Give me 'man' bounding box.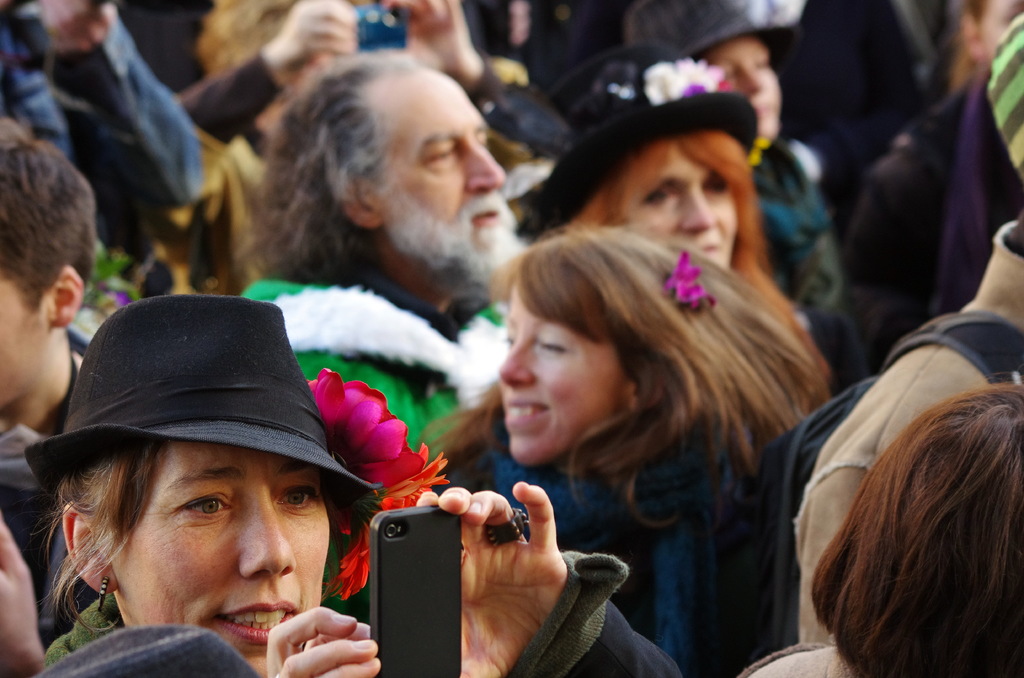
BBox(0, 124, 96, 606).
